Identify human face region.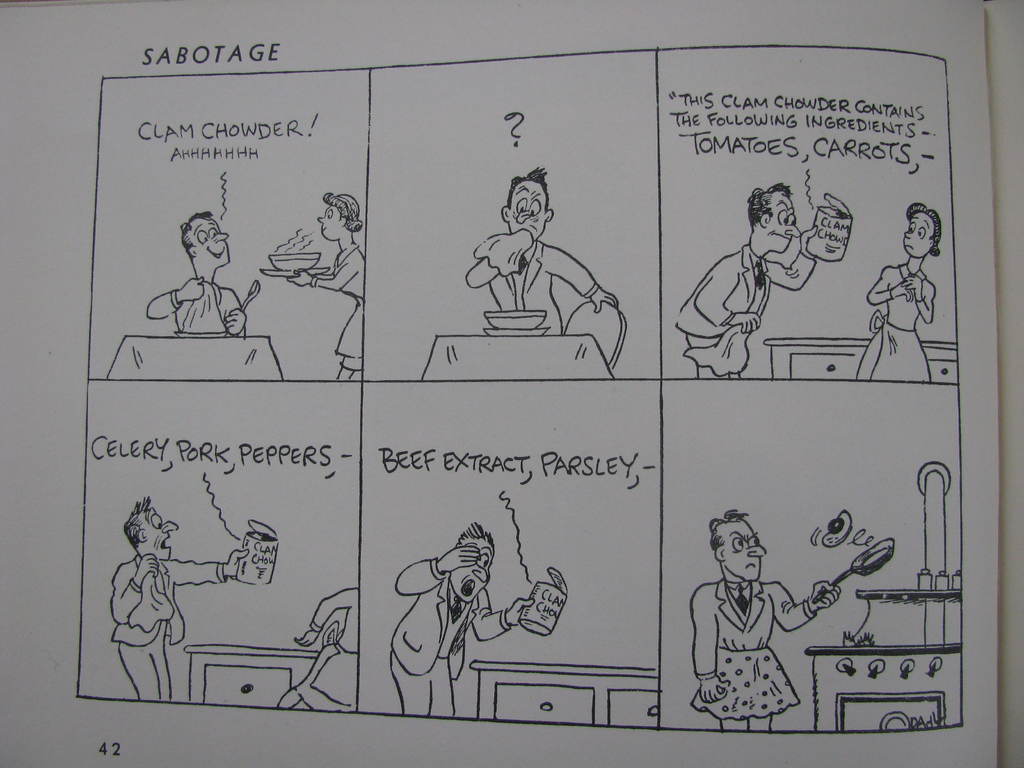
Region: 452:538:490:603.
